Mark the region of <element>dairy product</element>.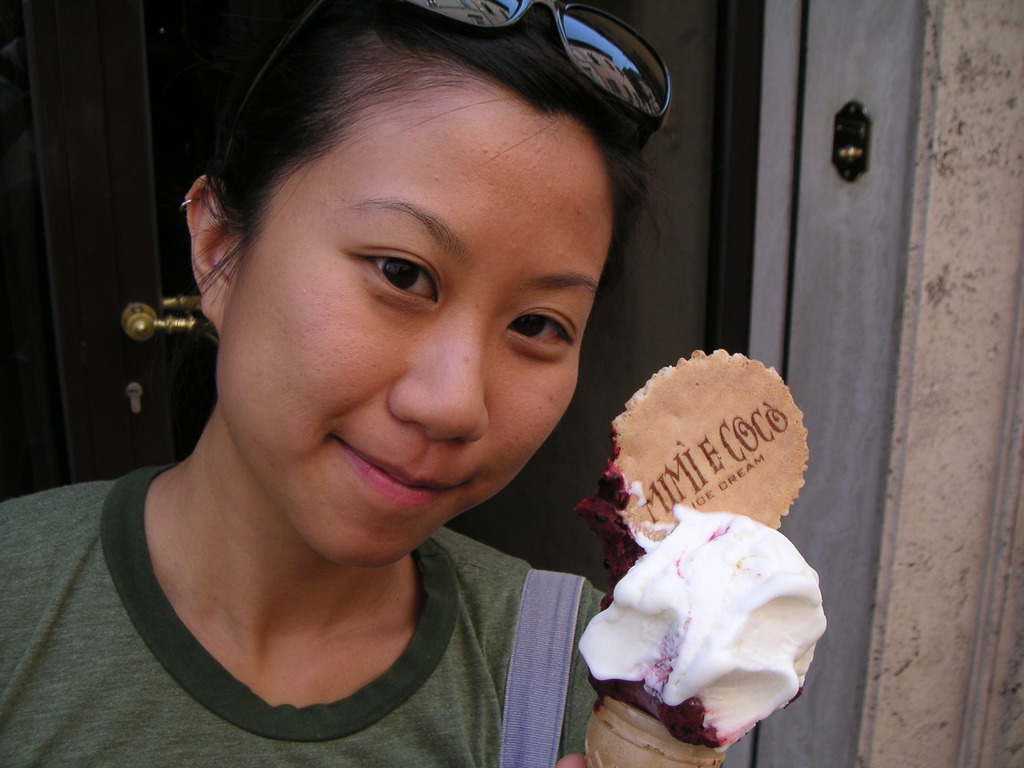
Region: rect(566, 504, 838, 746).
